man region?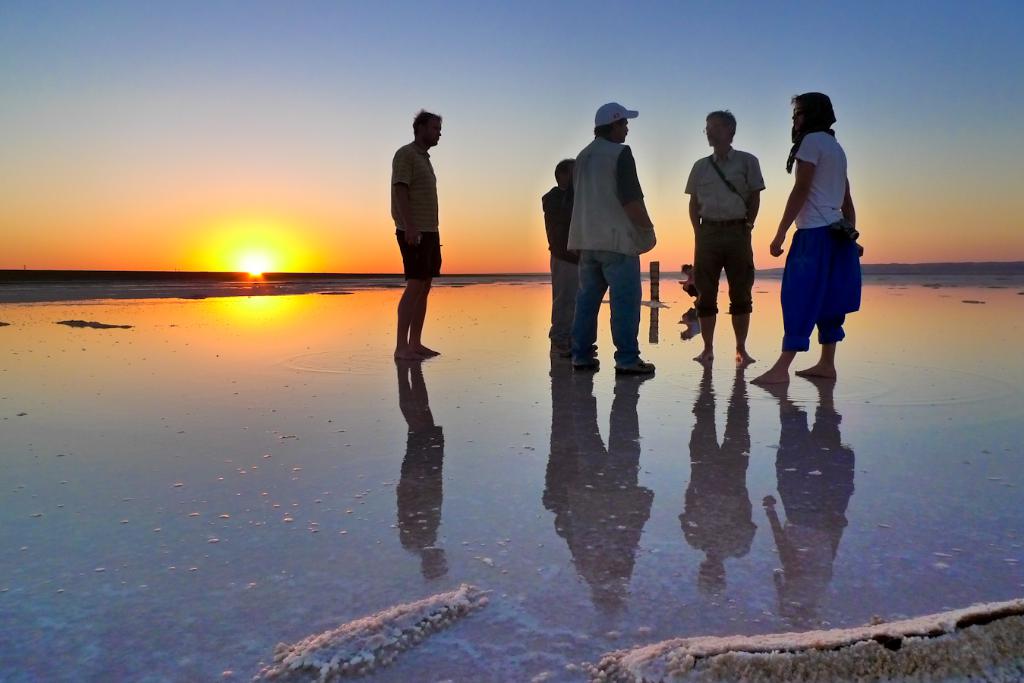
552/96/667/378
